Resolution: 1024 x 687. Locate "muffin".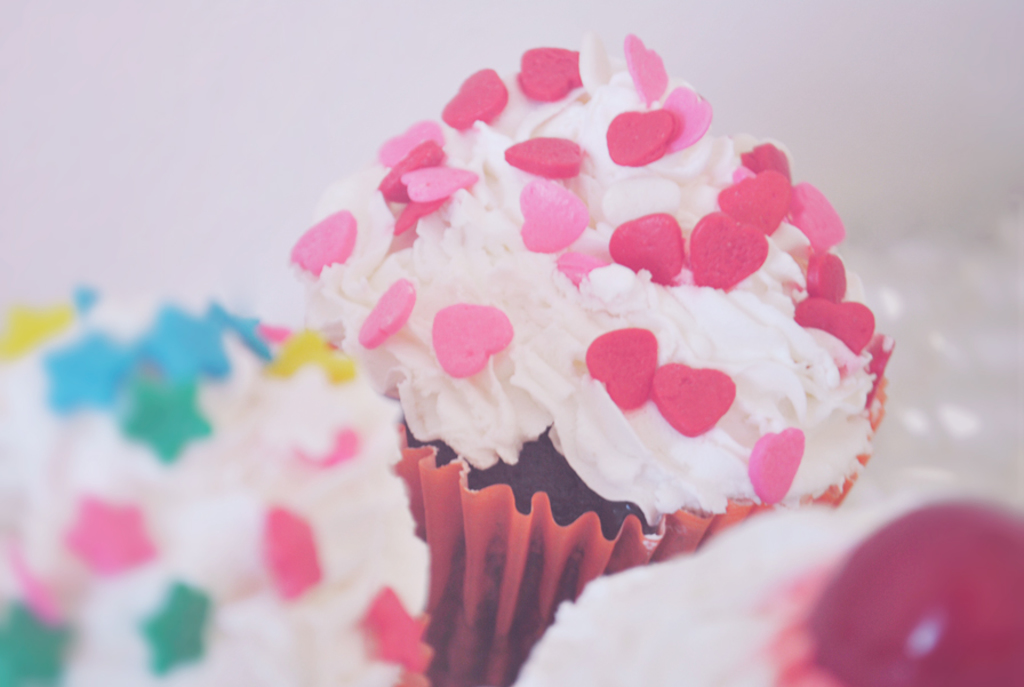
0 282 434 686.
